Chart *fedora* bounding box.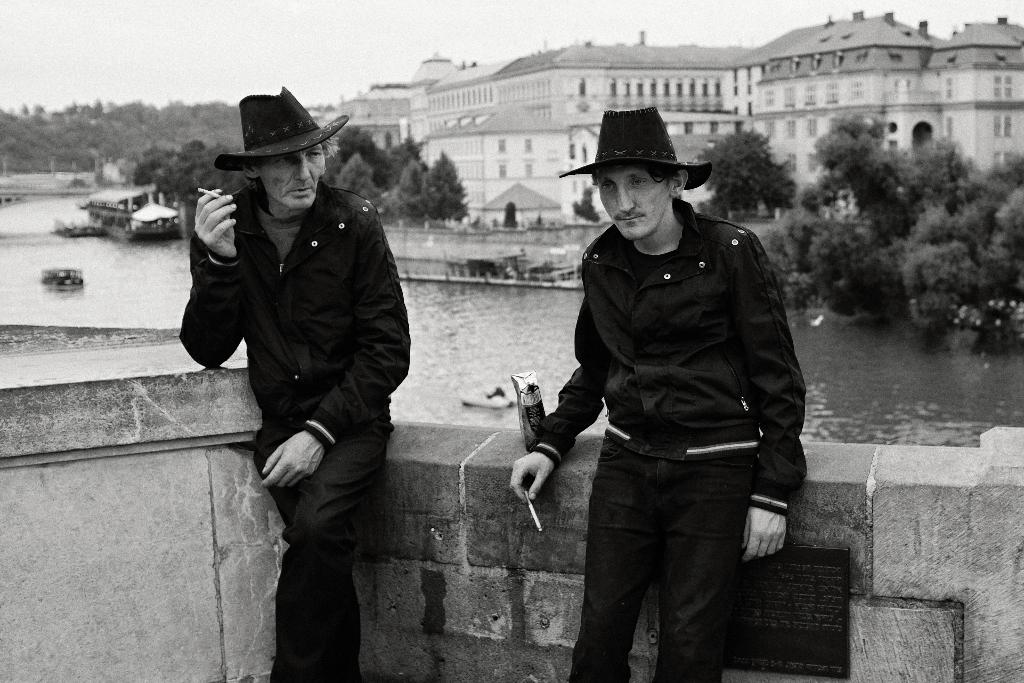
Charted: region(216, 83, 348, 173).
